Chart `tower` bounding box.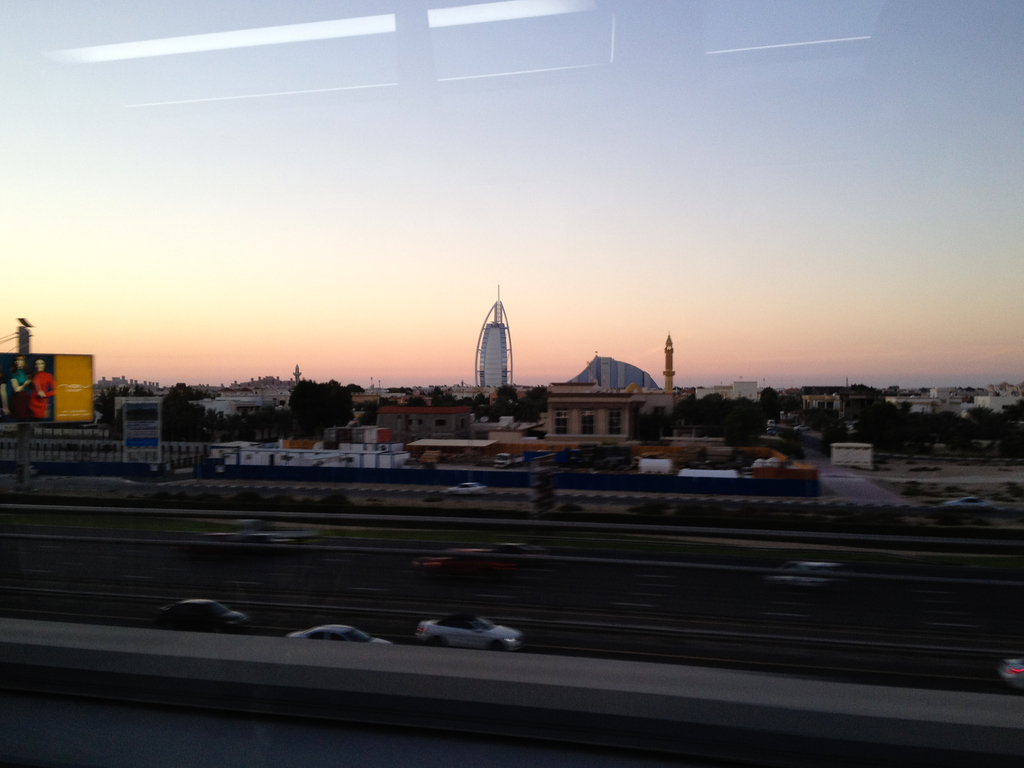
Charted: 576:351:653:397.
